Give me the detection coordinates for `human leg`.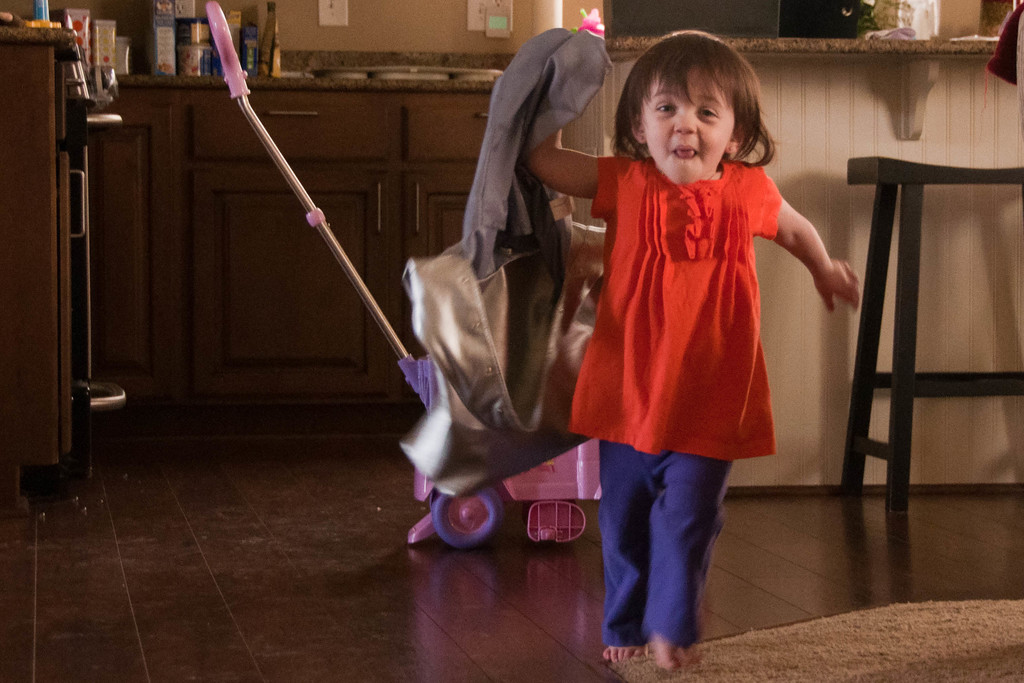
[604, 333, 669, 661].
